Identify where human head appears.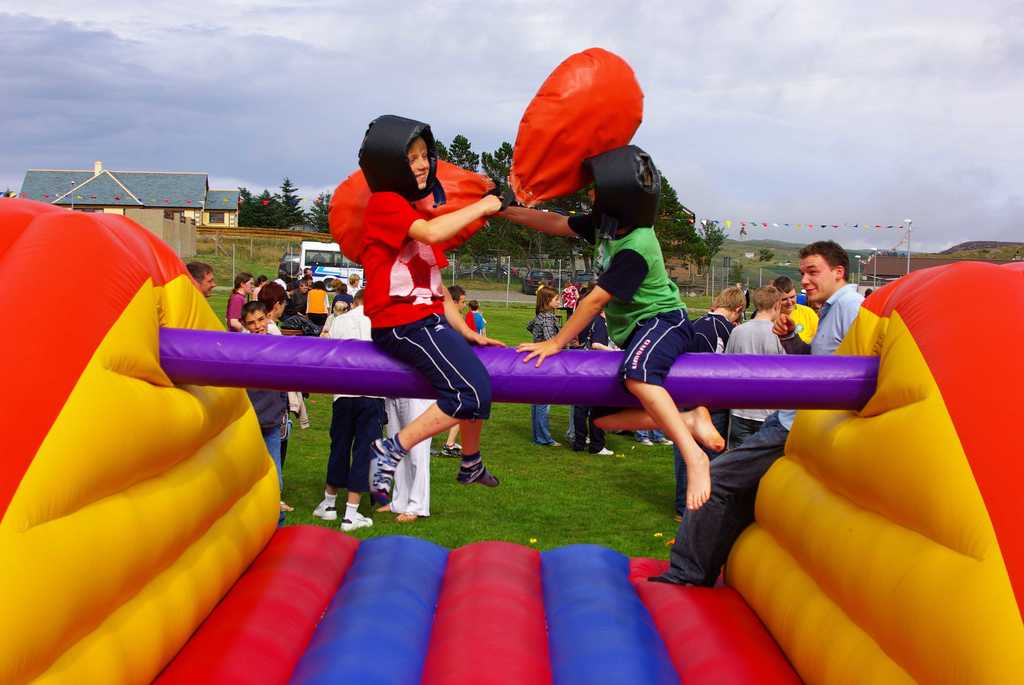
Appears at <box>257,279,289,319</box>.
